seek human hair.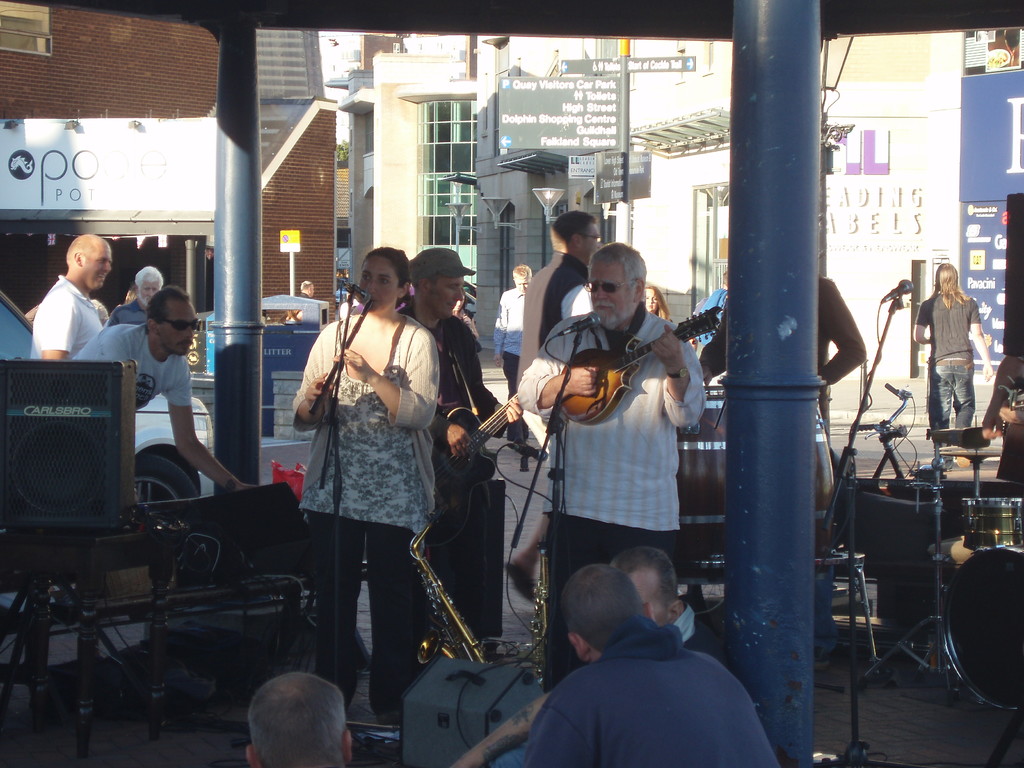
region(134, 266, 164, 293).
